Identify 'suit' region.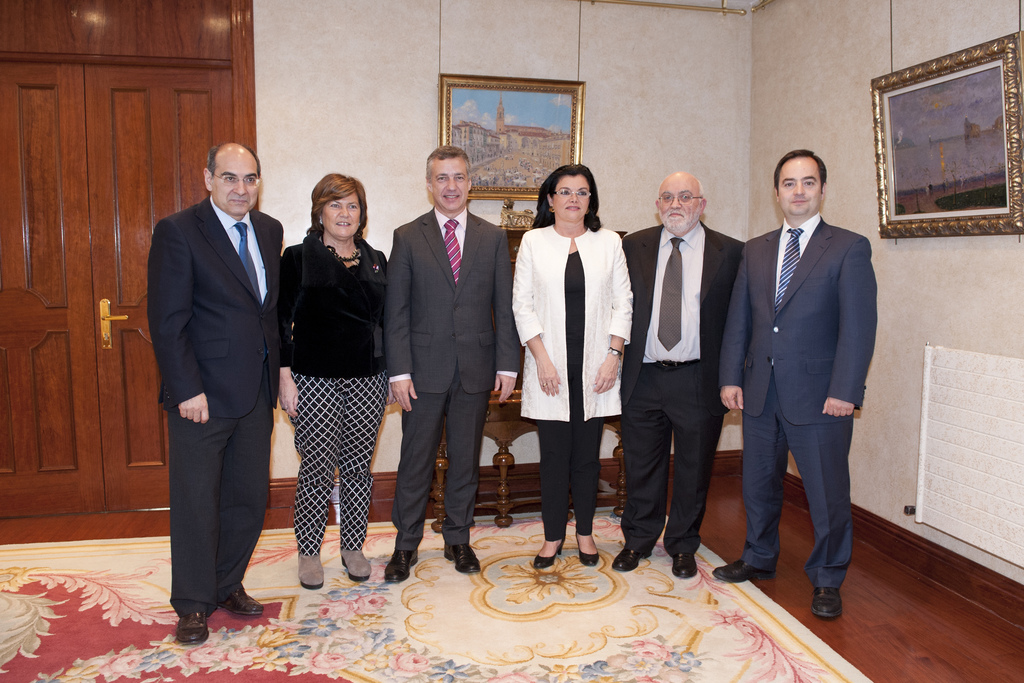
Region: 381:202:520:552.
